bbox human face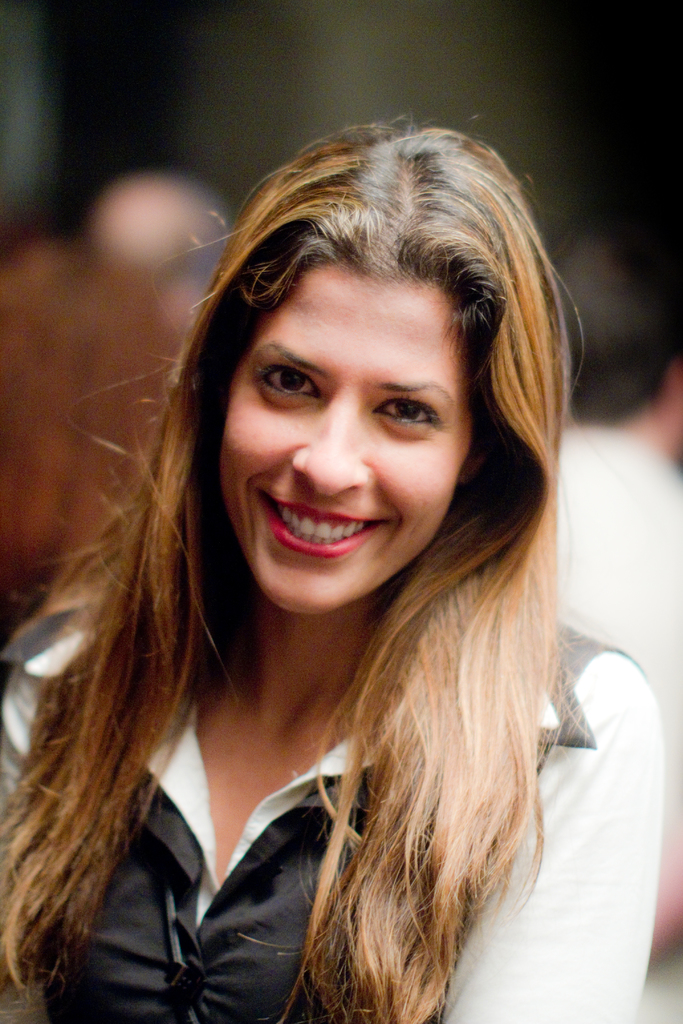
crop(217, 262, 472, 617)
